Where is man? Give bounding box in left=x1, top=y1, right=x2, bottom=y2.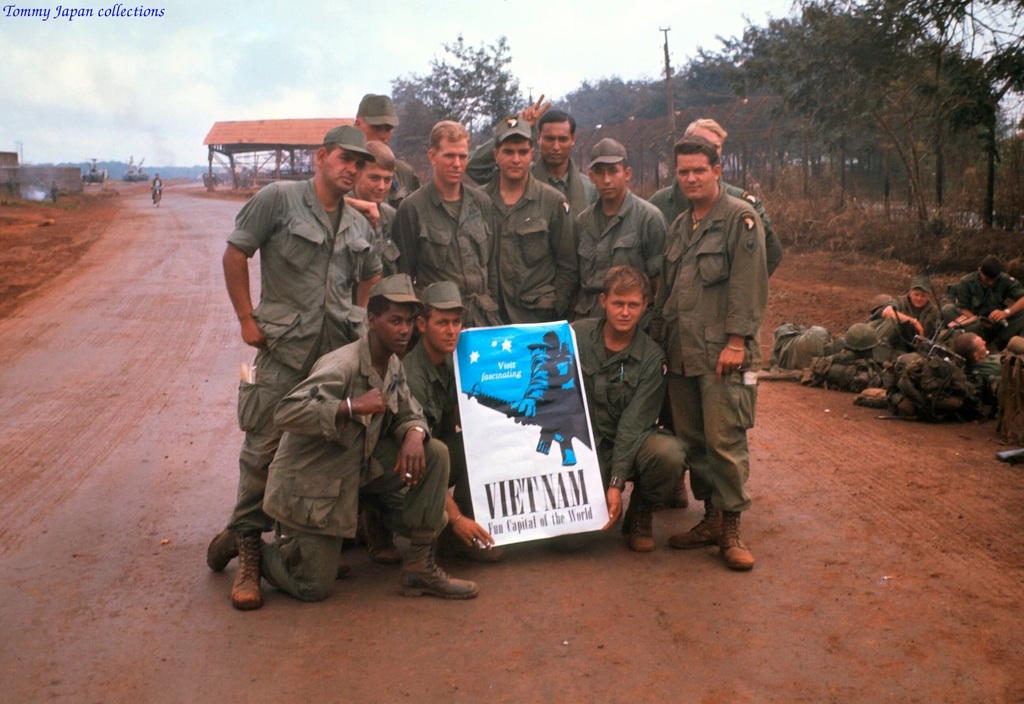
left=950, top=257, right=1023, bottom=340.
